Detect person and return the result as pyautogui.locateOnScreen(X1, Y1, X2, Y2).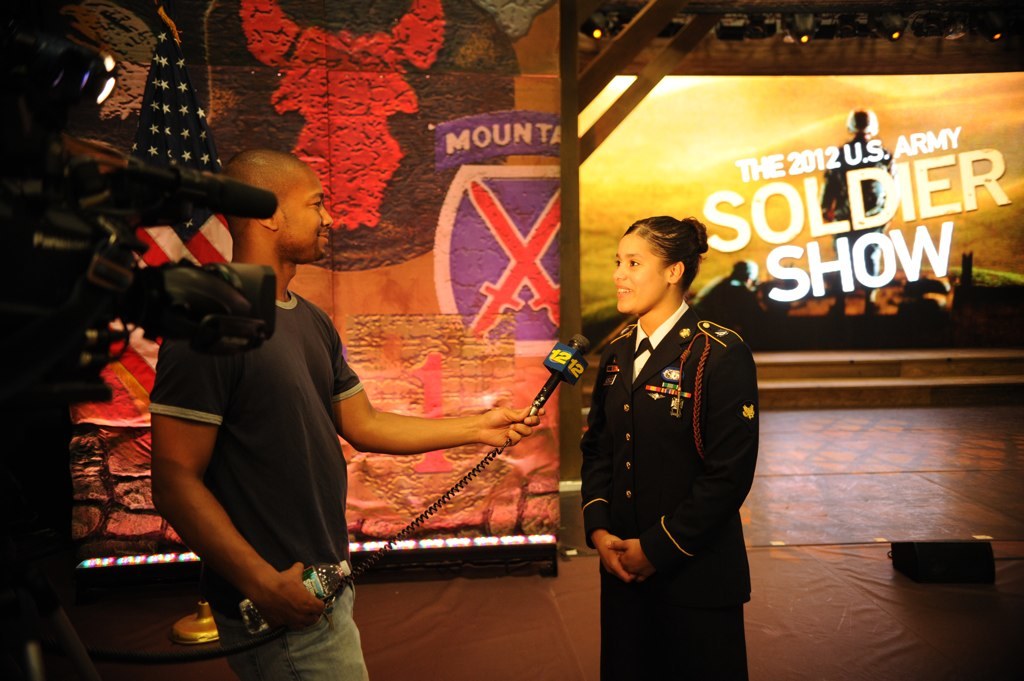
pyautogui.locateOnScreen(582, 218, 762, 680).
